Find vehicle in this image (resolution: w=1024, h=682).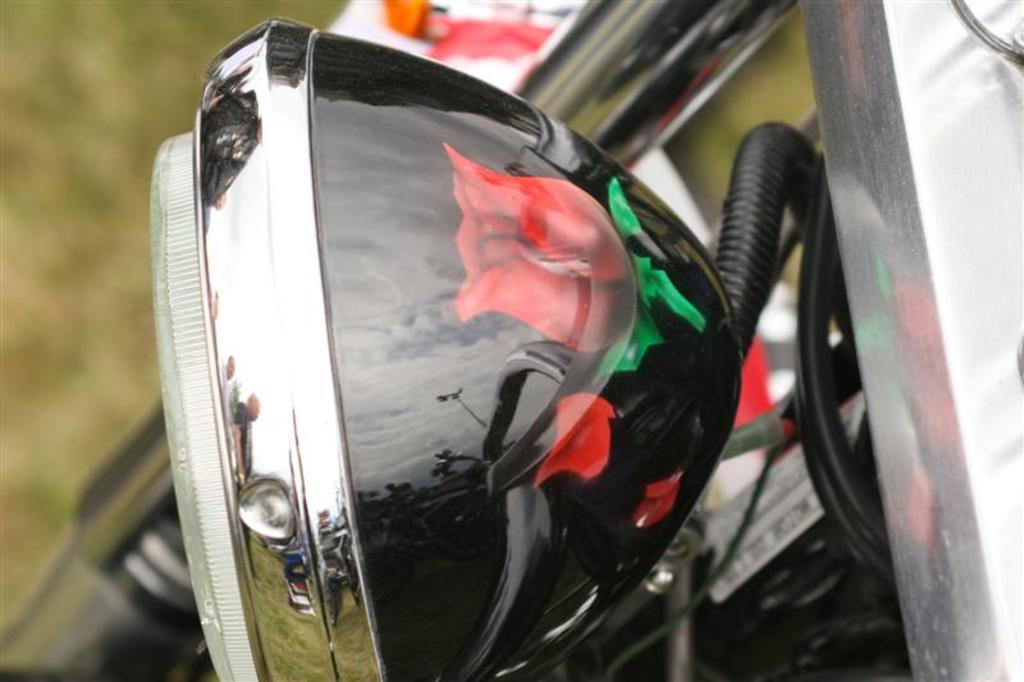
l=0, t=0, r=1023, b=681.
